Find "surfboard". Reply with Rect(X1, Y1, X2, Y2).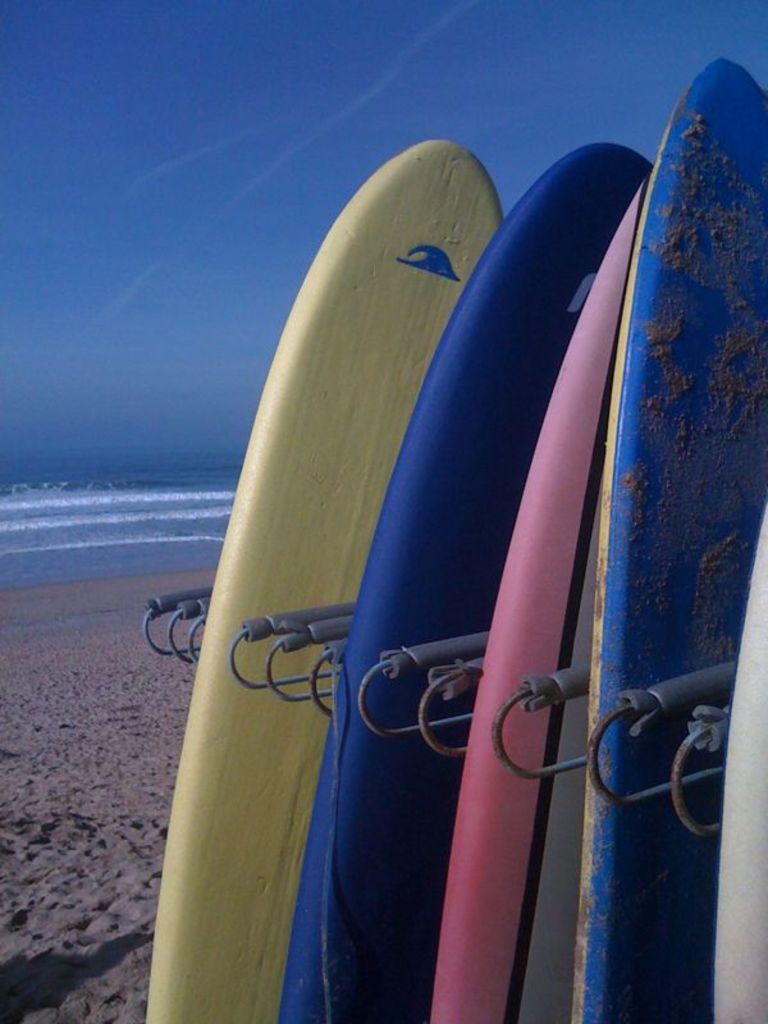
Rect(143, 137, 507, 1023).
